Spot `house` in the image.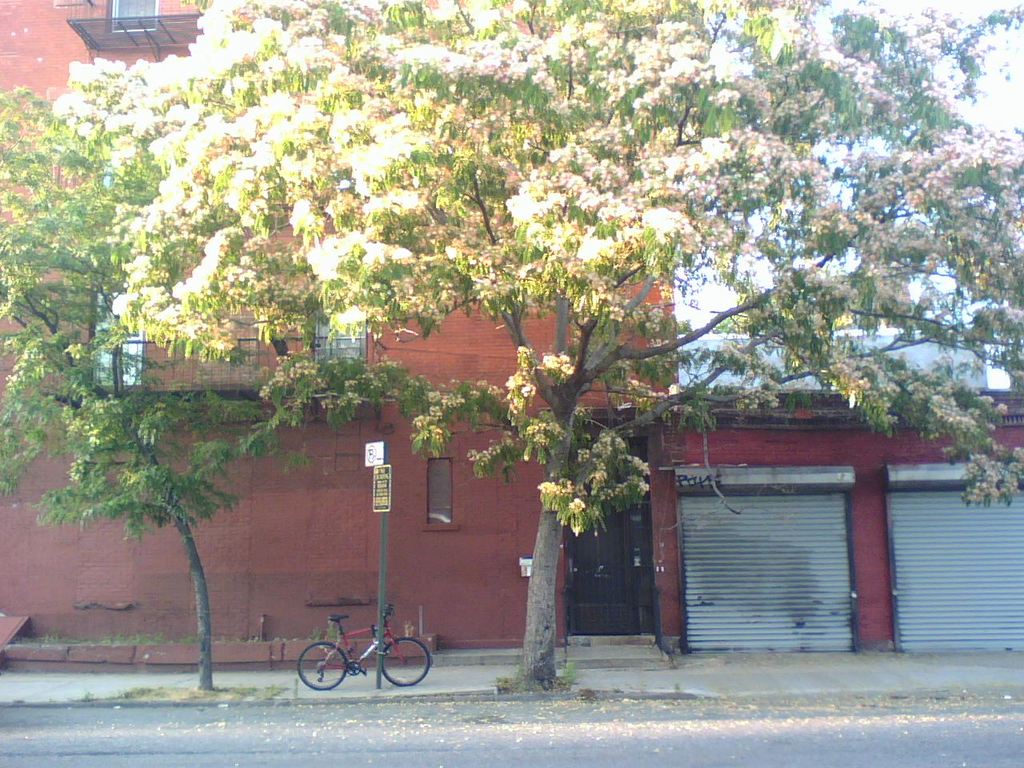
`house` found at {"left": 0, "top": 0, "right": 700, "bottom": 671}.
